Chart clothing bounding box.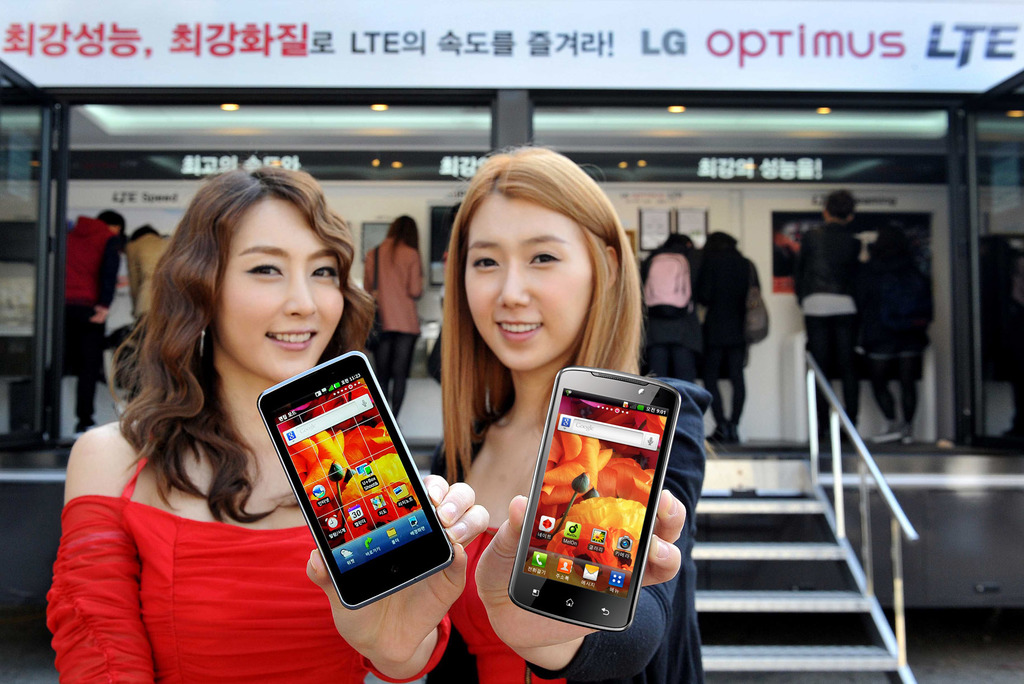
Charted: [left=861, top=235, right=928, bottom=427].
